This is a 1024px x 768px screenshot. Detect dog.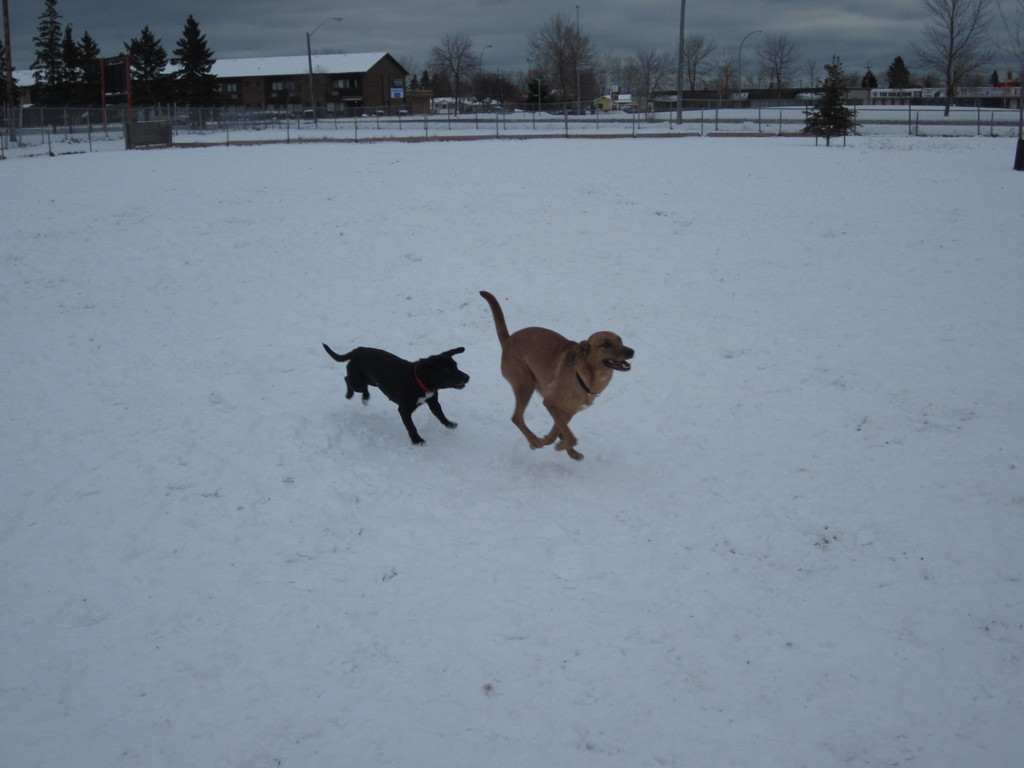
[320, 339, 472, 442].
